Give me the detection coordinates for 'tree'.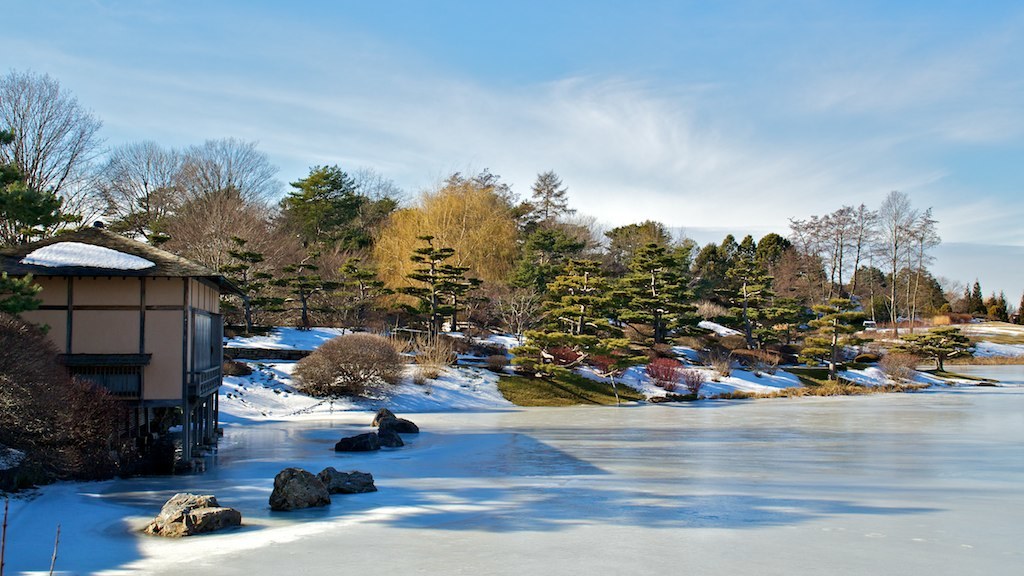
822/206/847/290.
